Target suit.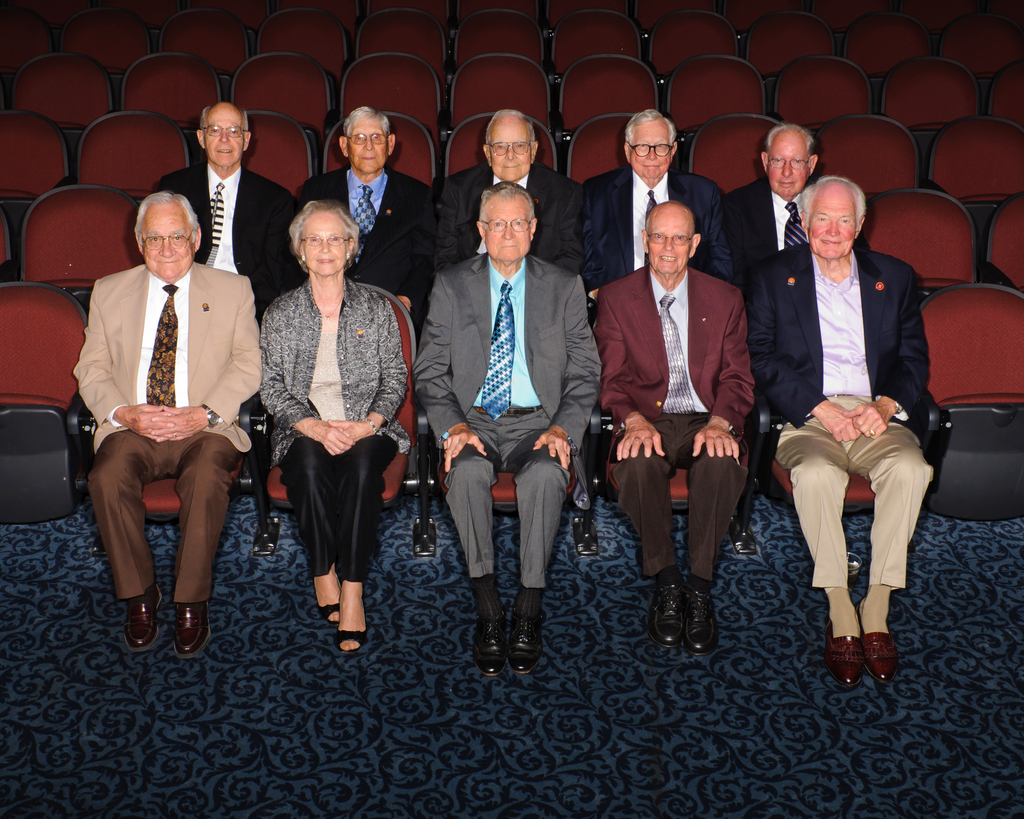
Target region: pyautogui.locateOnScreen(428, 268, 602, 594).
